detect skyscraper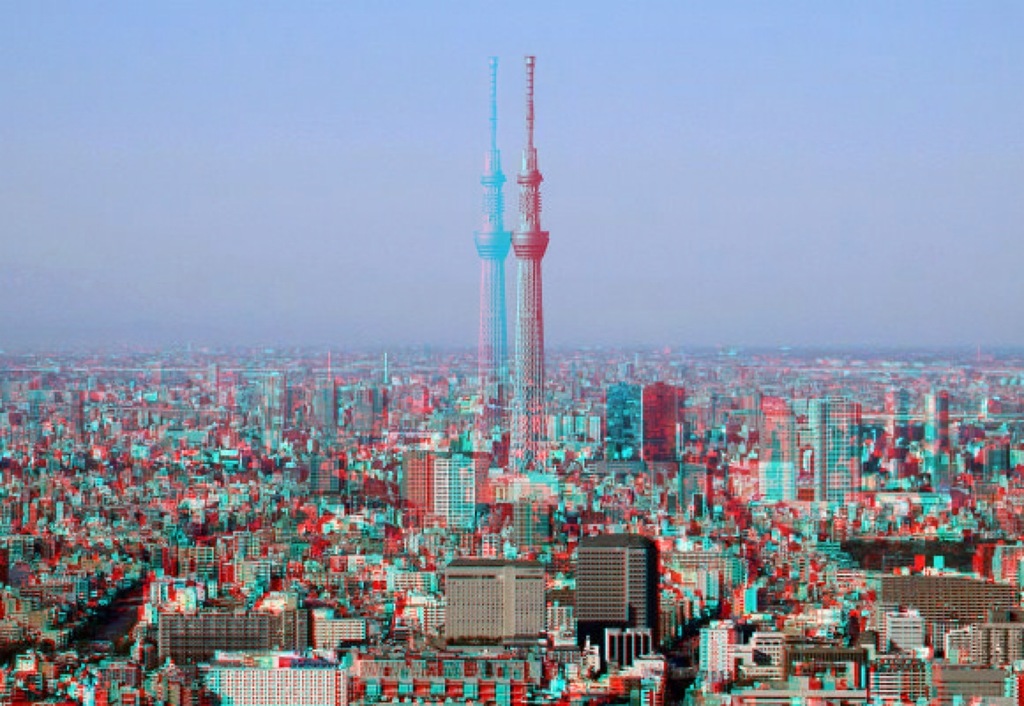
[642, 381, 685, 463]
